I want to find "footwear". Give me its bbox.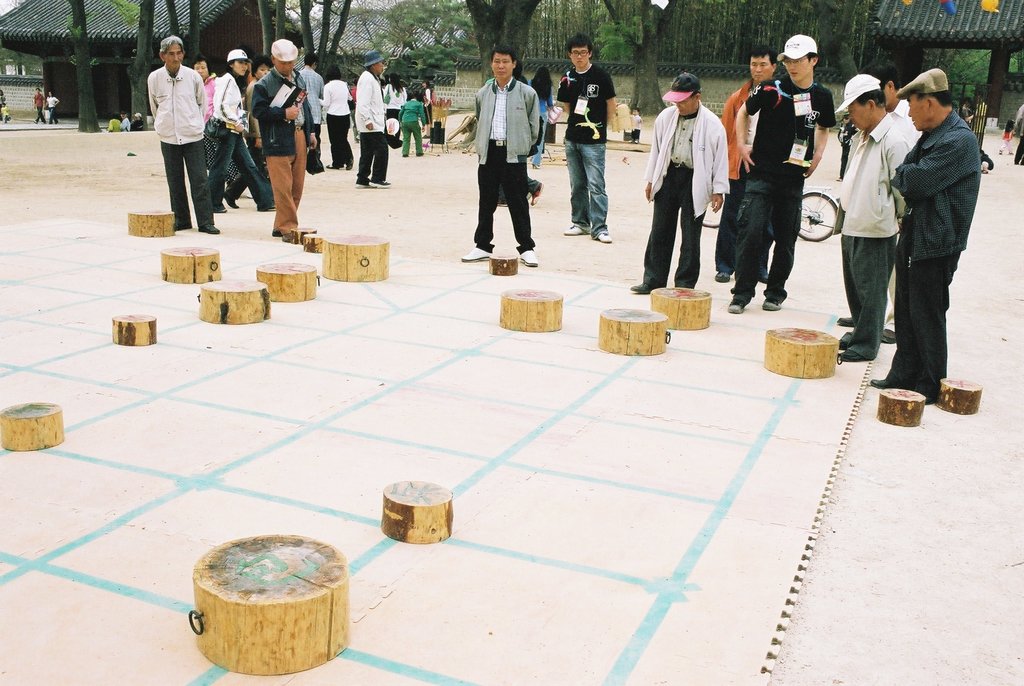
[566,224,589,235].
